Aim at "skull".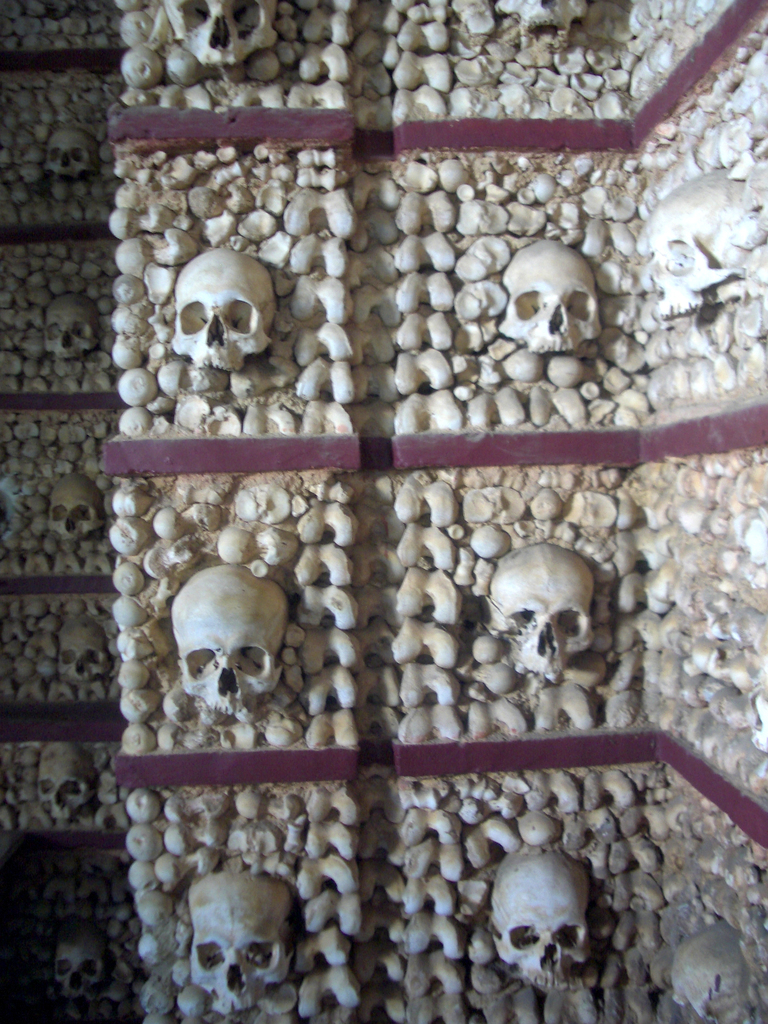
Aimed at x1=511 y1=0 x2=591 y2=34.
